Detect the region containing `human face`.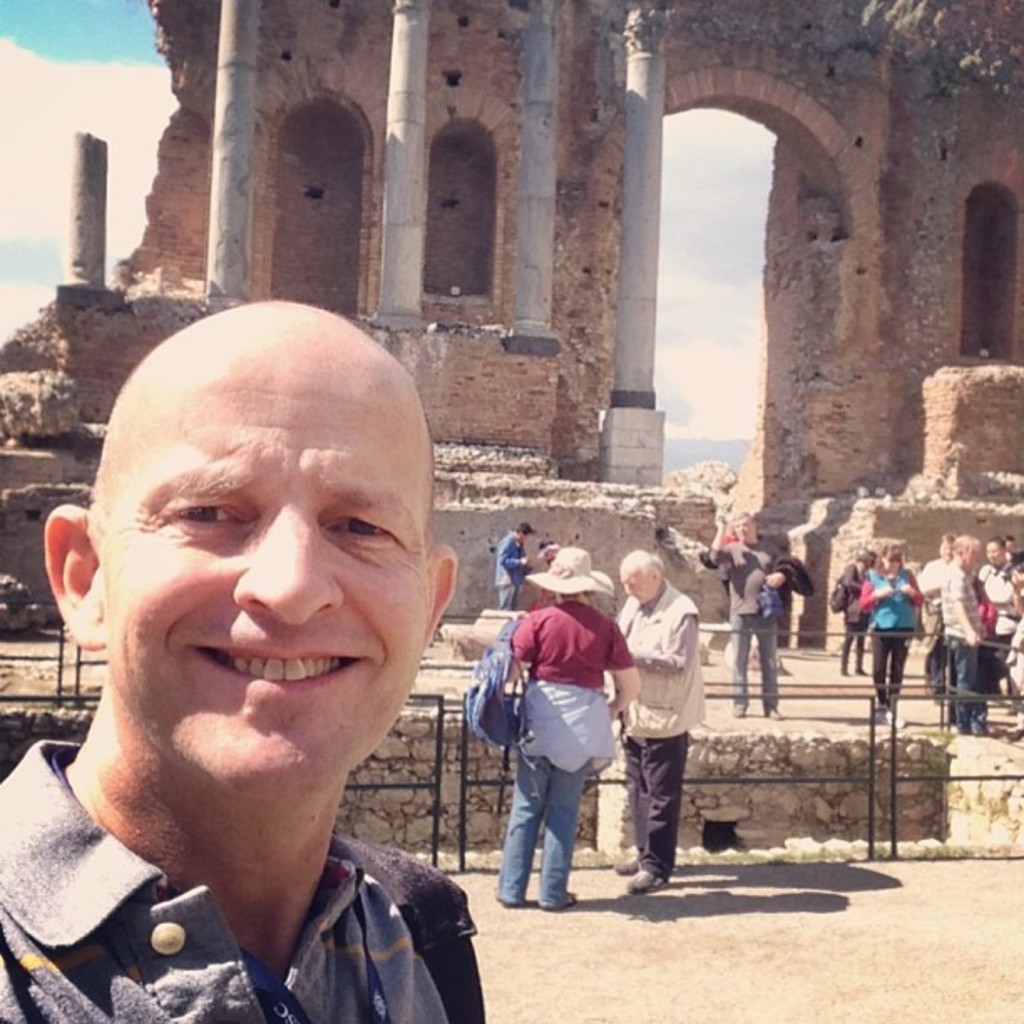
(x1=95, y1=320, x2=432, y2=803).
